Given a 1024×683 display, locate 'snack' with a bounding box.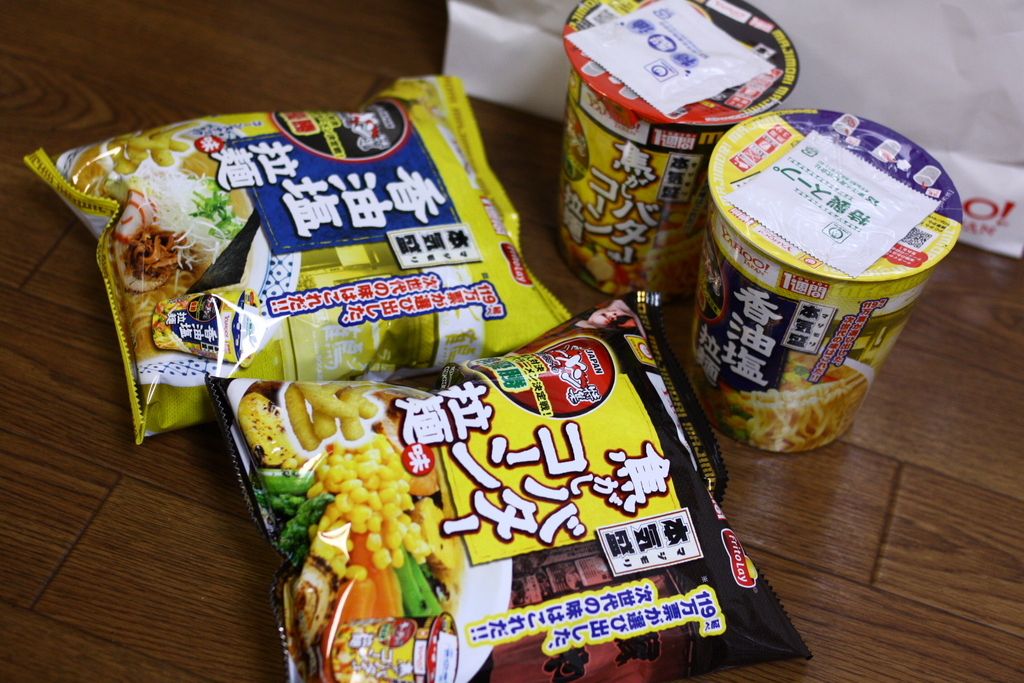
Located: 687, 110, 967, 461.
